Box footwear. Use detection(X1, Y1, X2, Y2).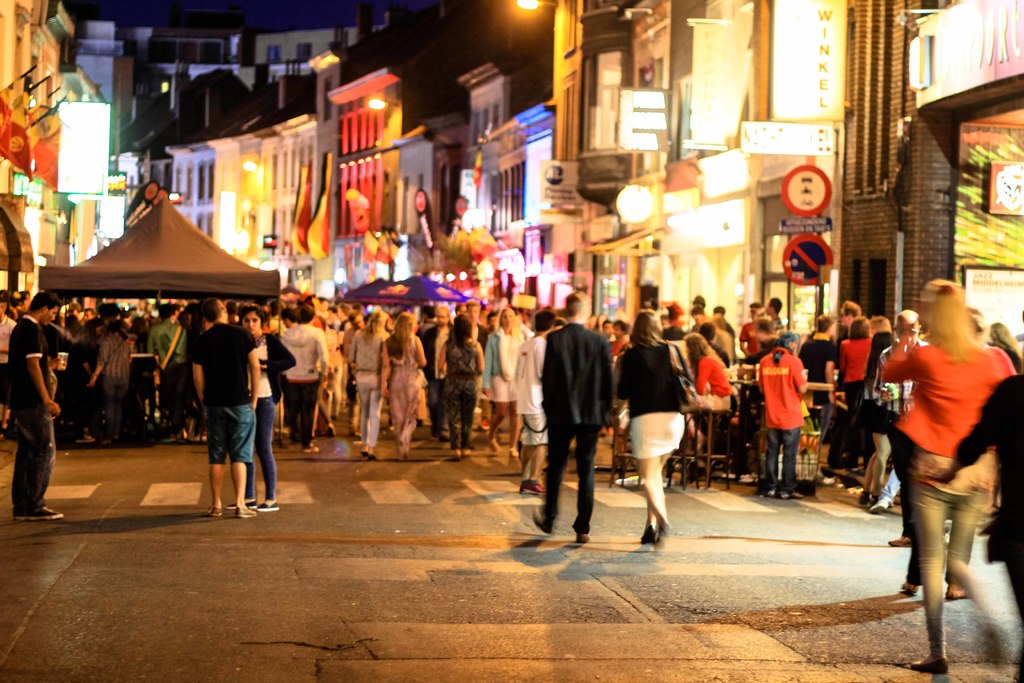
detection(300, 443, 320, 454).
